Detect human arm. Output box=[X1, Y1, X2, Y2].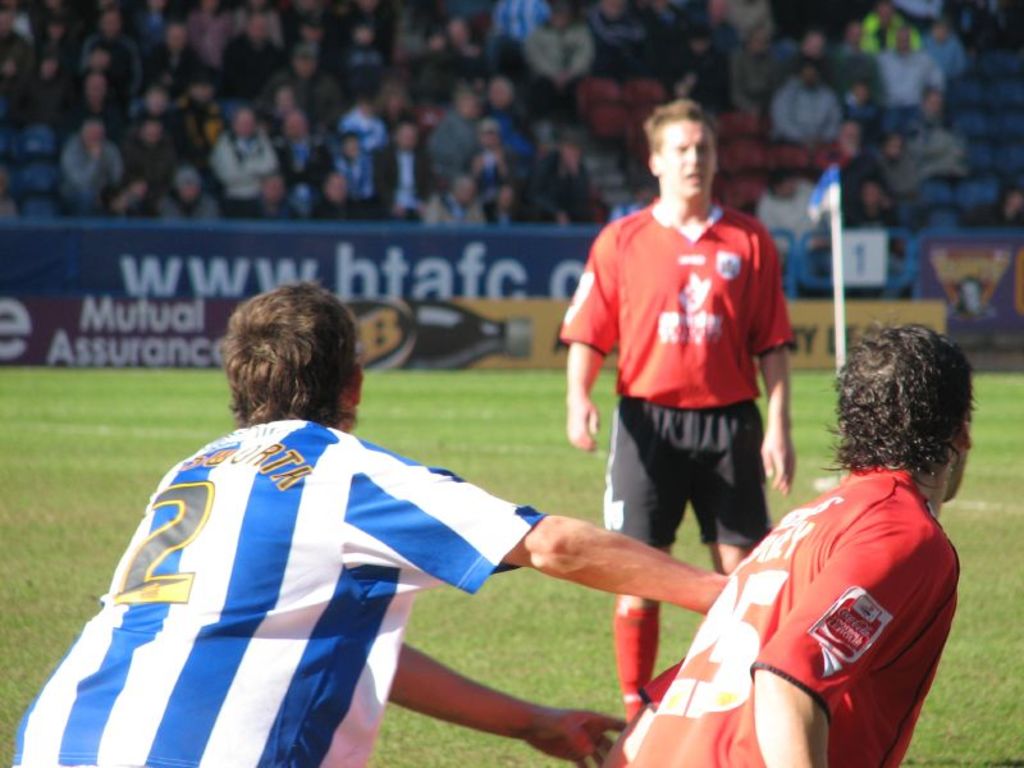
box=[861, 60, 881, 96].
